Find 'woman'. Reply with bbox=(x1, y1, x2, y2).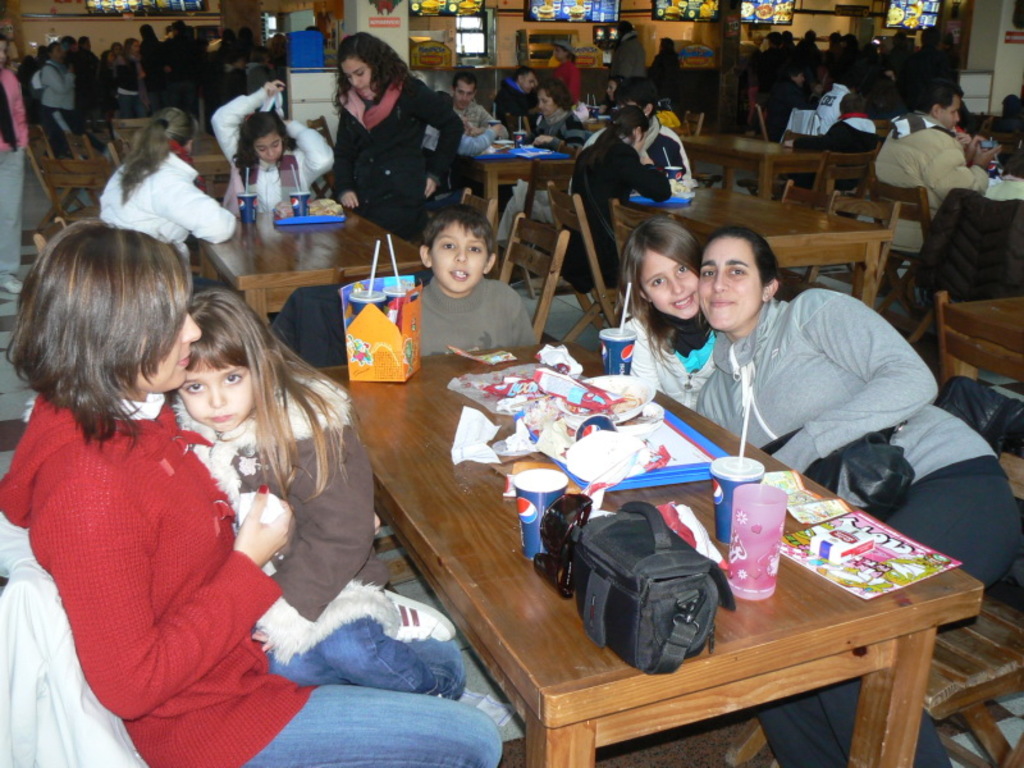
bbox=(198, 77, 343, 221).
